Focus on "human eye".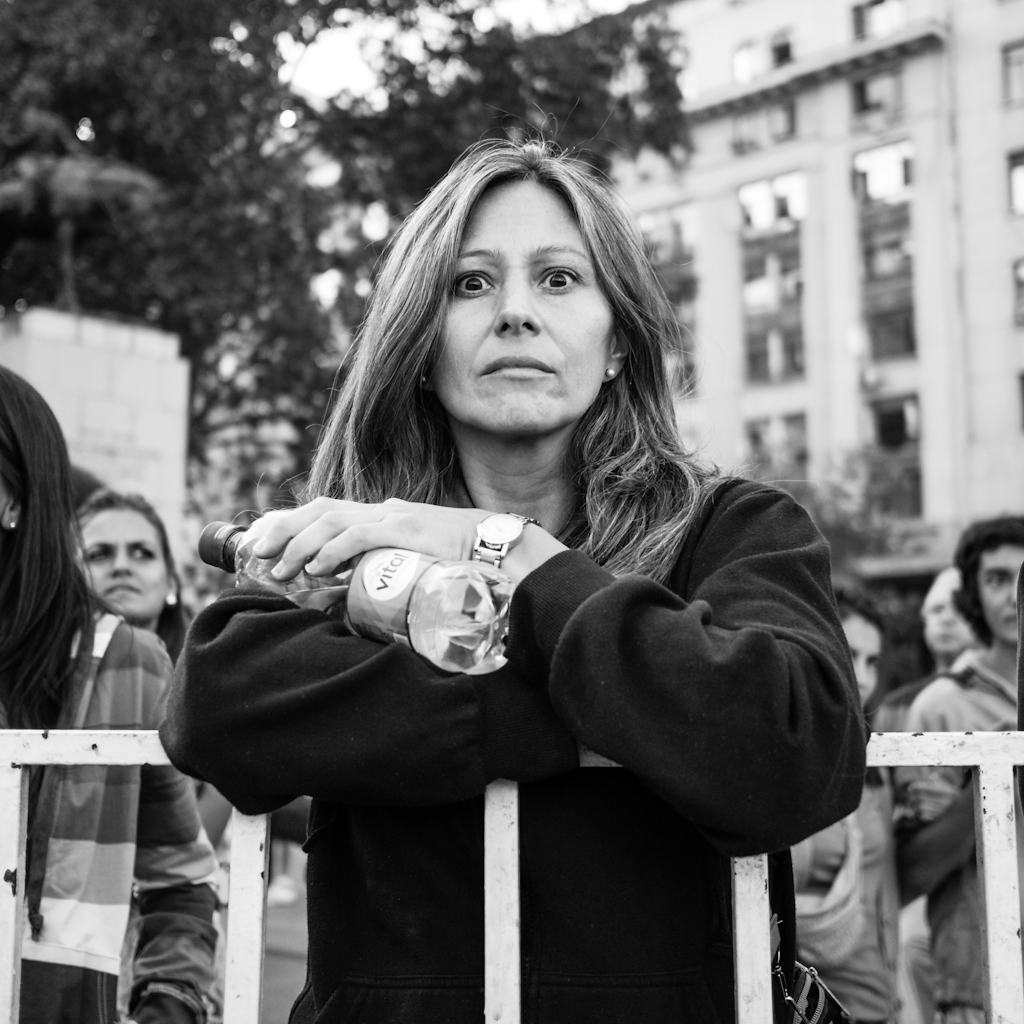
Focused at <region>130, 545, 157, 561</region>.
